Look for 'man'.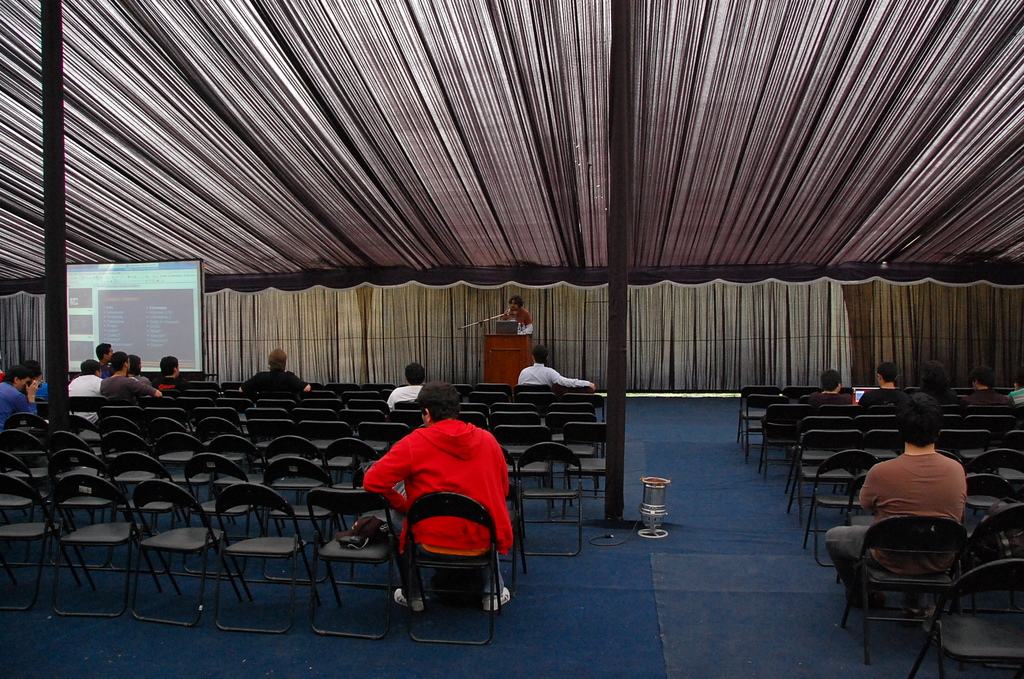
Found: detection(821, 392, 975, 589).
